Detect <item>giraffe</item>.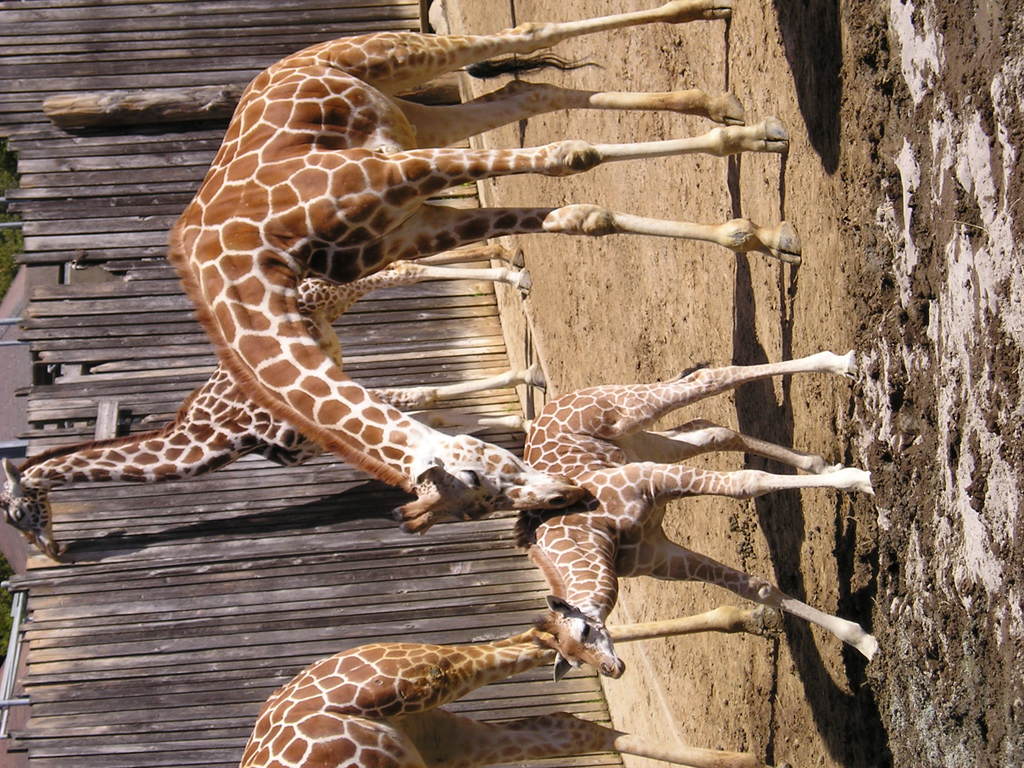
Detected at (left=518, top=344, right=899, bottom=680).
